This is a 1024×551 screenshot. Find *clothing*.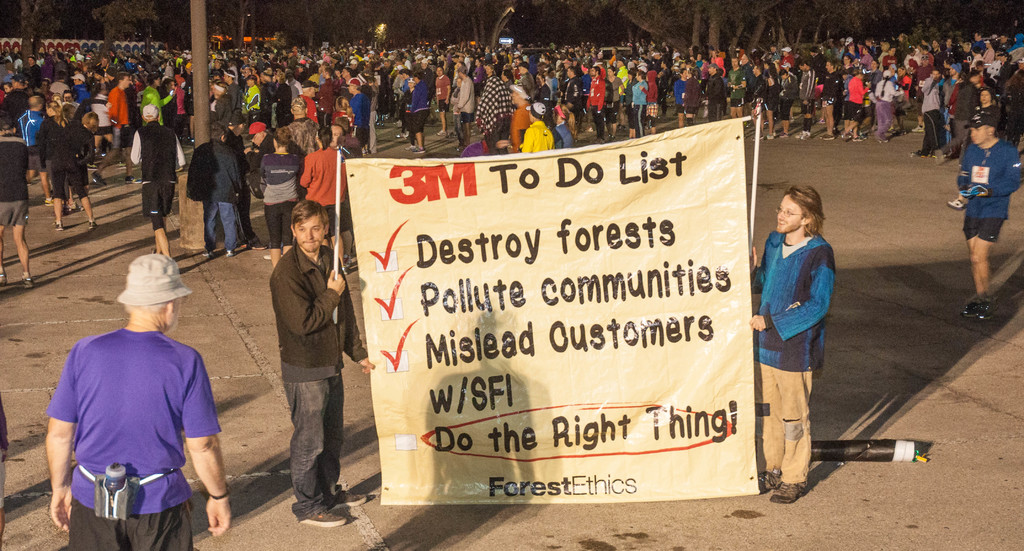
Bounding box: 255 149 303 246.
